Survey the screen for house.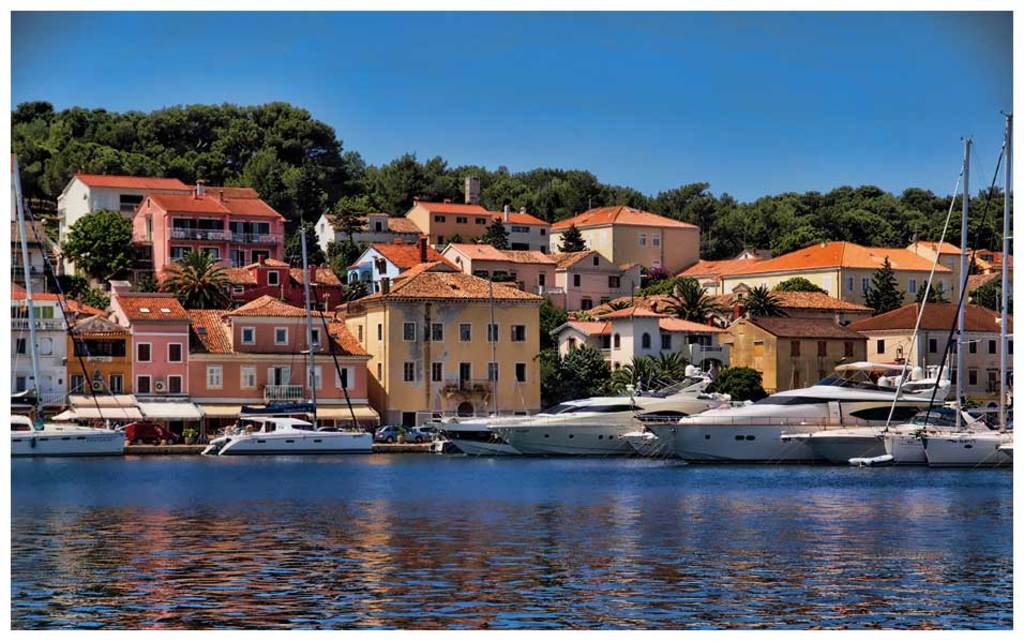
Survey found: box(552, 191, 709, 275).
